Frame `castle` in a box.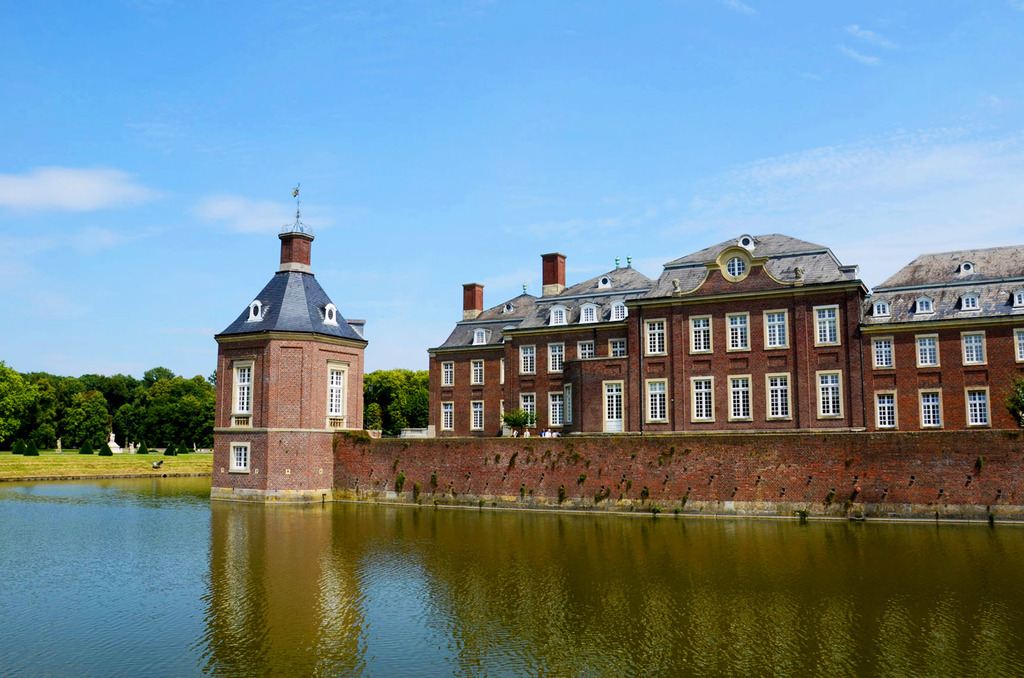
203,175,1023,519.
